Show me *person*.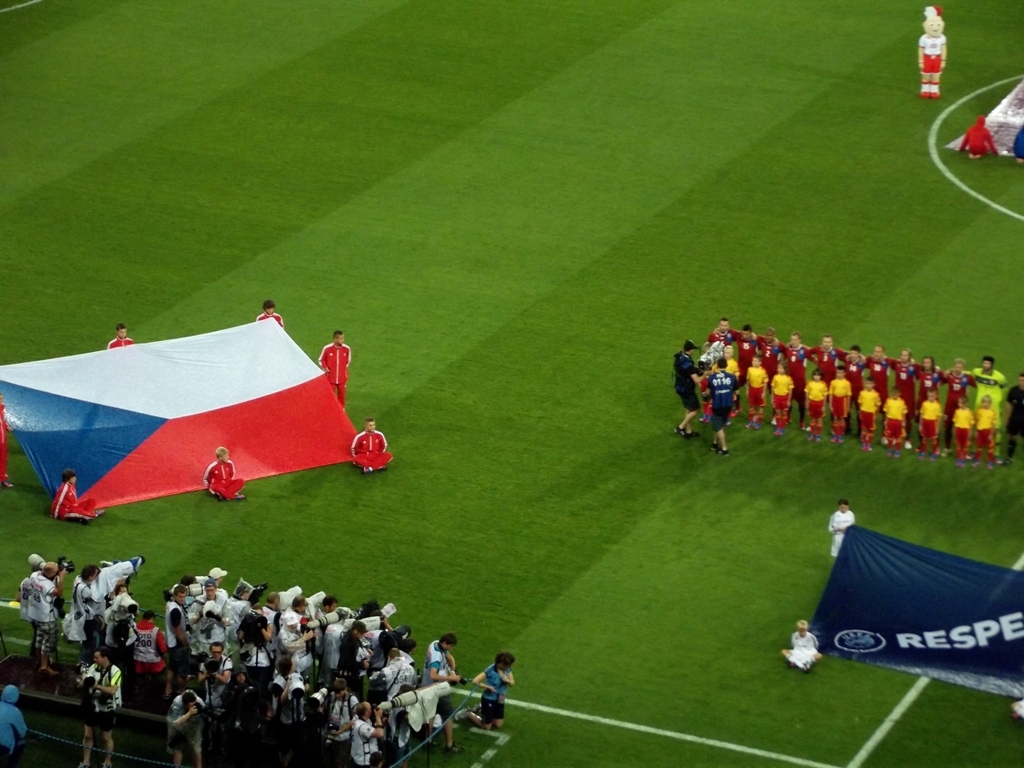
*person* is here: {"x1": 888, "y1": 354, "x2": 919, "y2": 419}.
